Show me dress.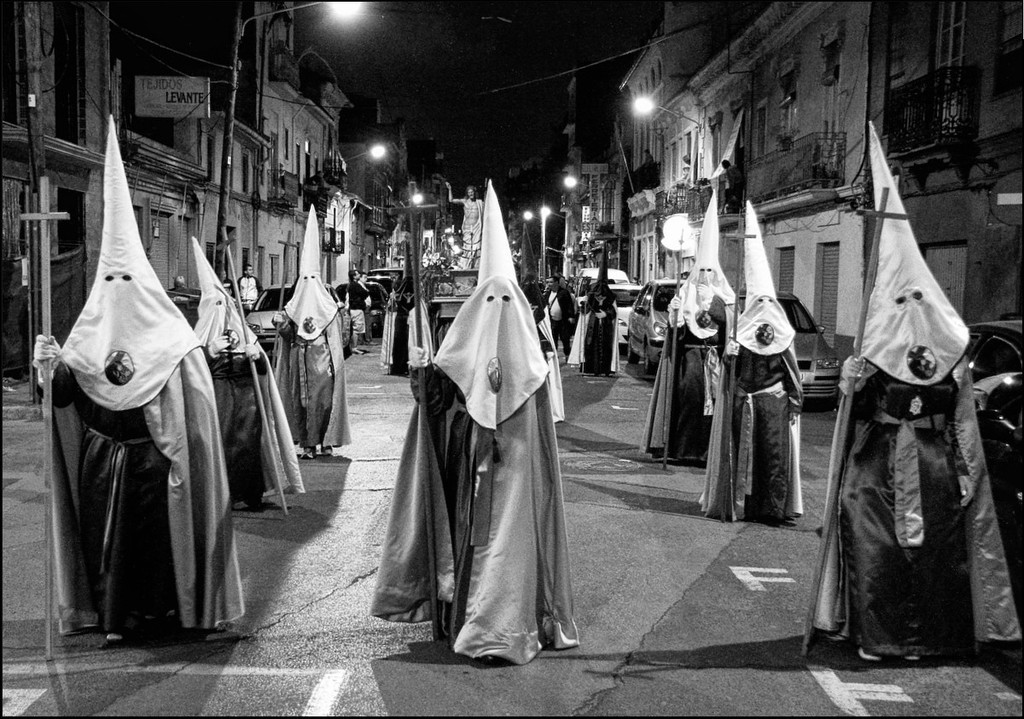
dress is here: BBox(285, 324, 337, 447).
